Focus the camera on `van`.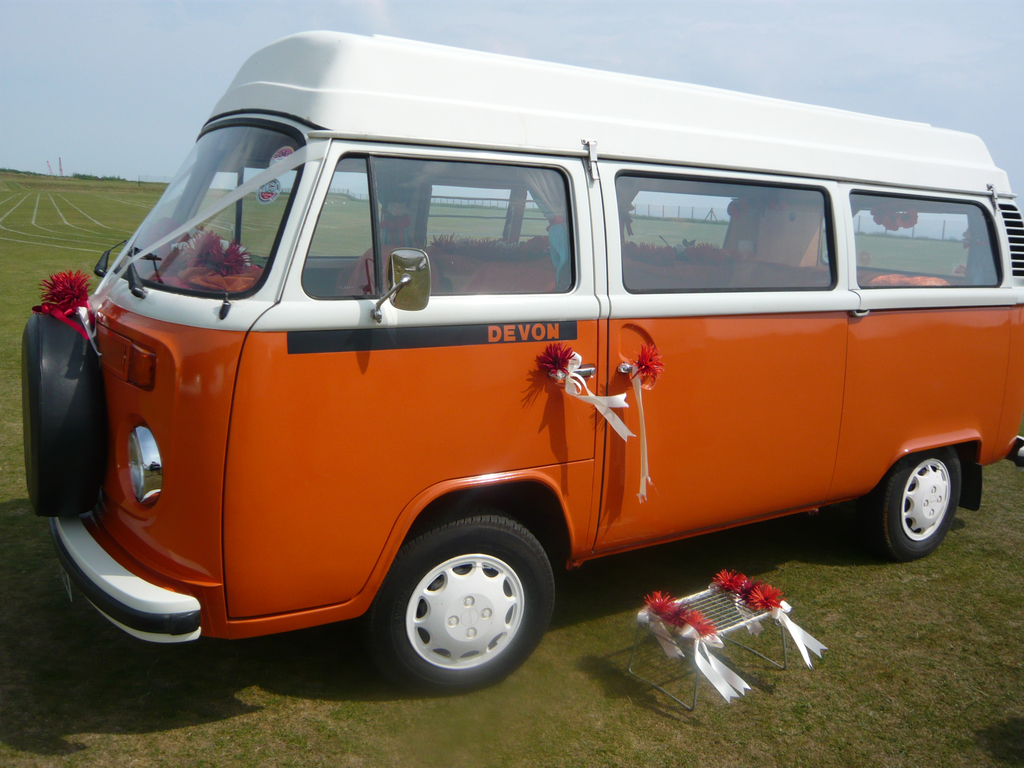
Focus region: crop(19, 33, 1023, 698).
